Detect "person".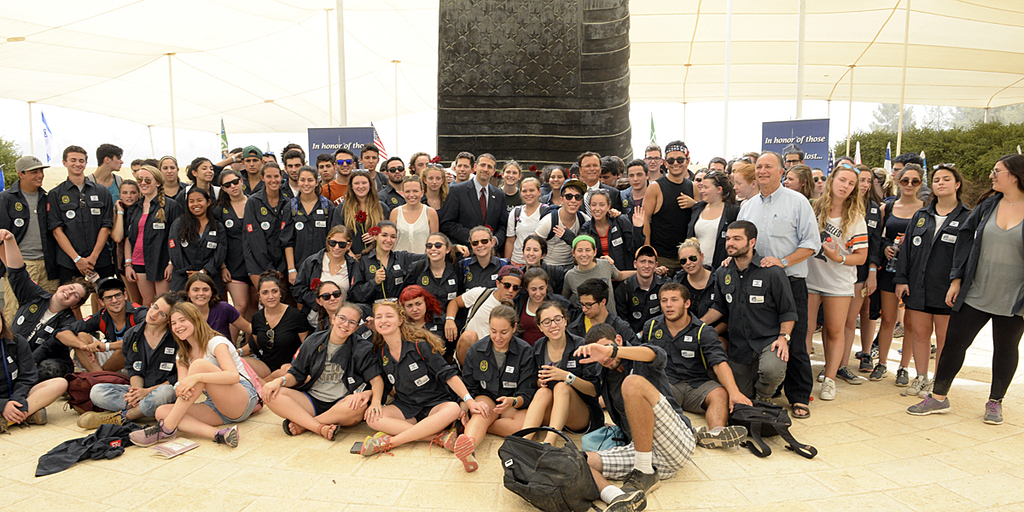
Detected at locate(886, 167, 986, 398).
